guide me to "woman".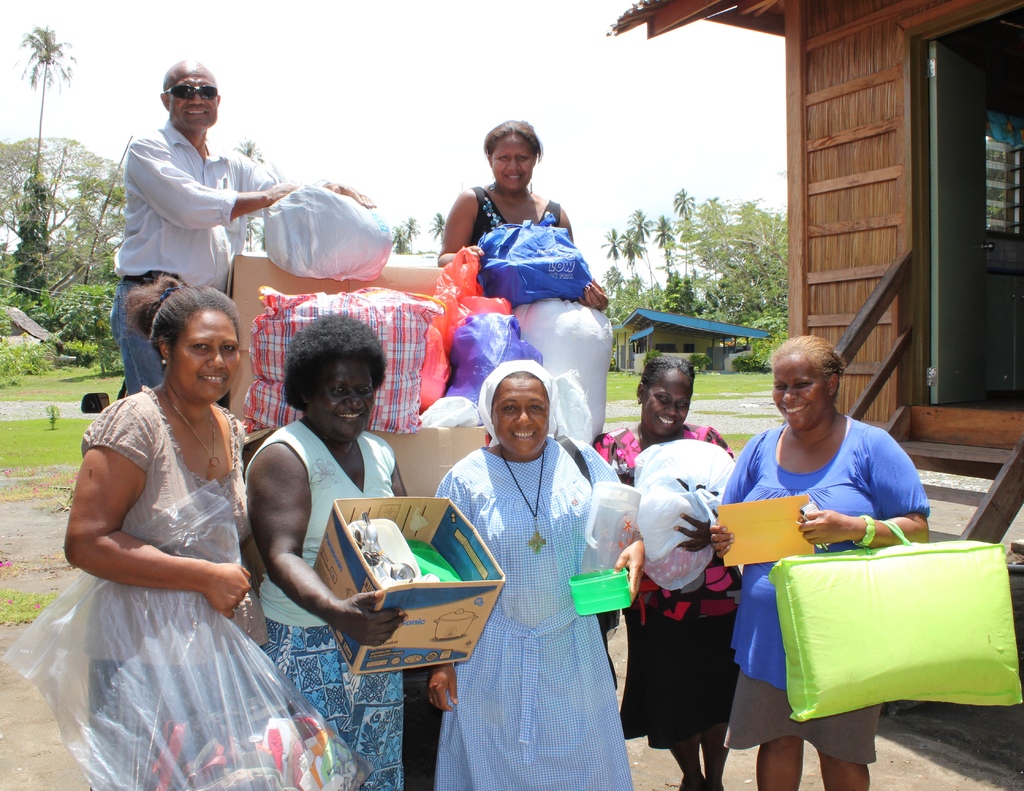
Guidance: bbox=[63, 278, 248, 790].
